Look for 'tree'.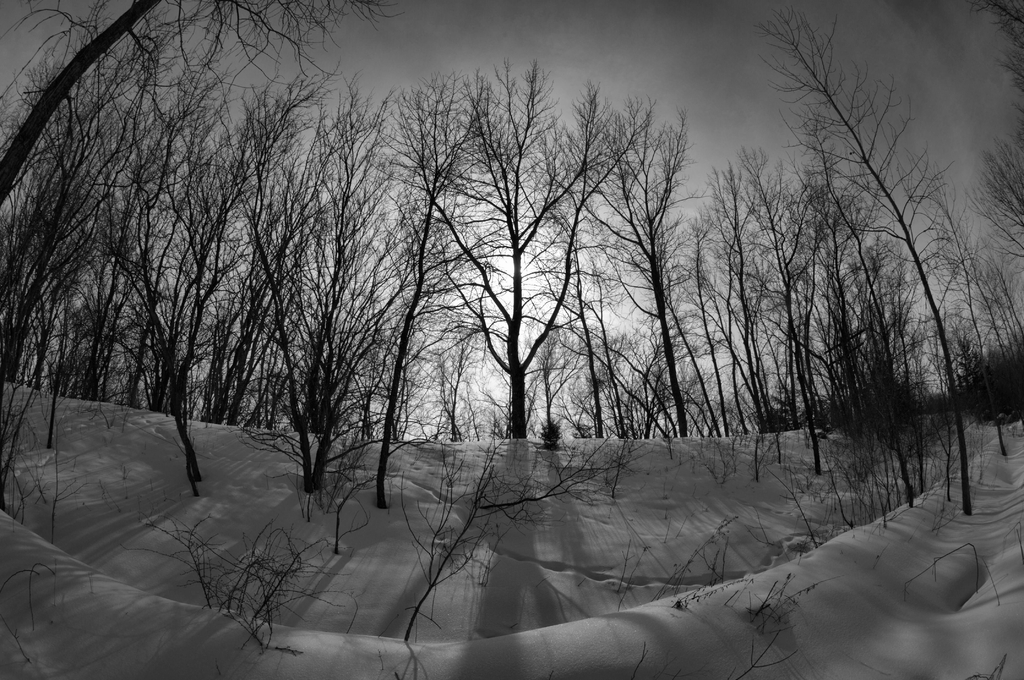
Found: 452/58/636/444.
